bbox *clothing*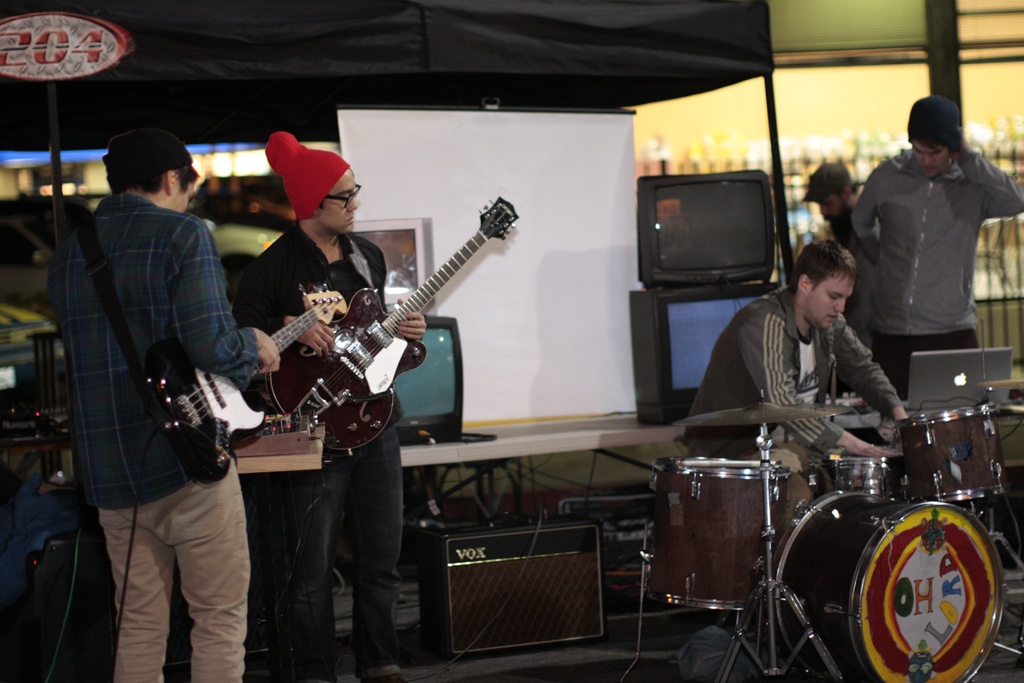
44, 117, 269, 618
